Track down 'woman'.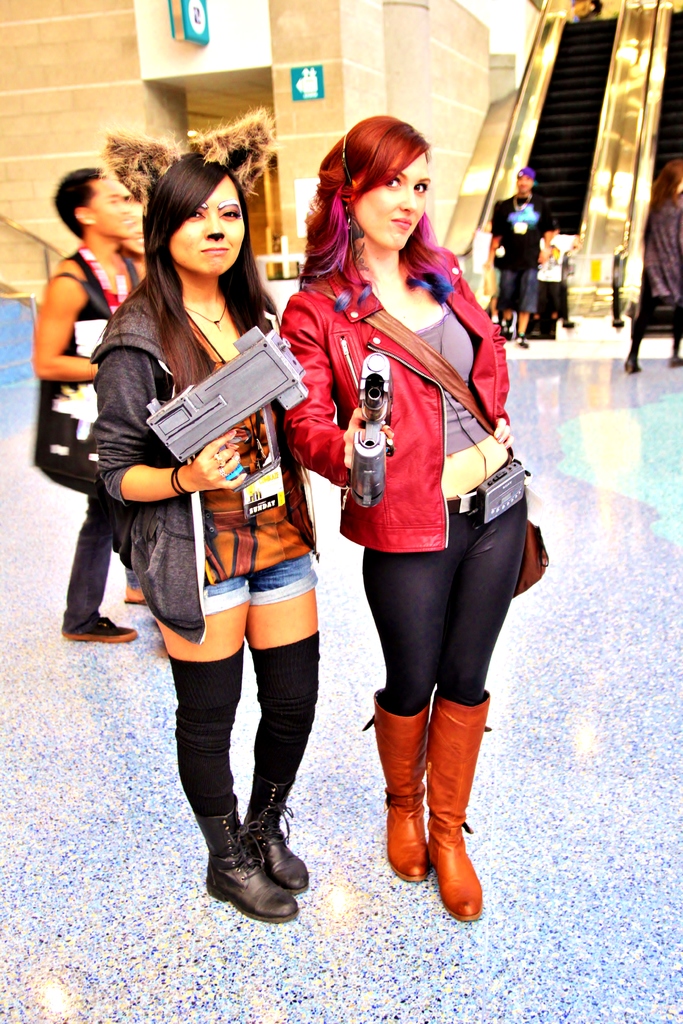
Tracked to rect(26, 157, 148, 650).
